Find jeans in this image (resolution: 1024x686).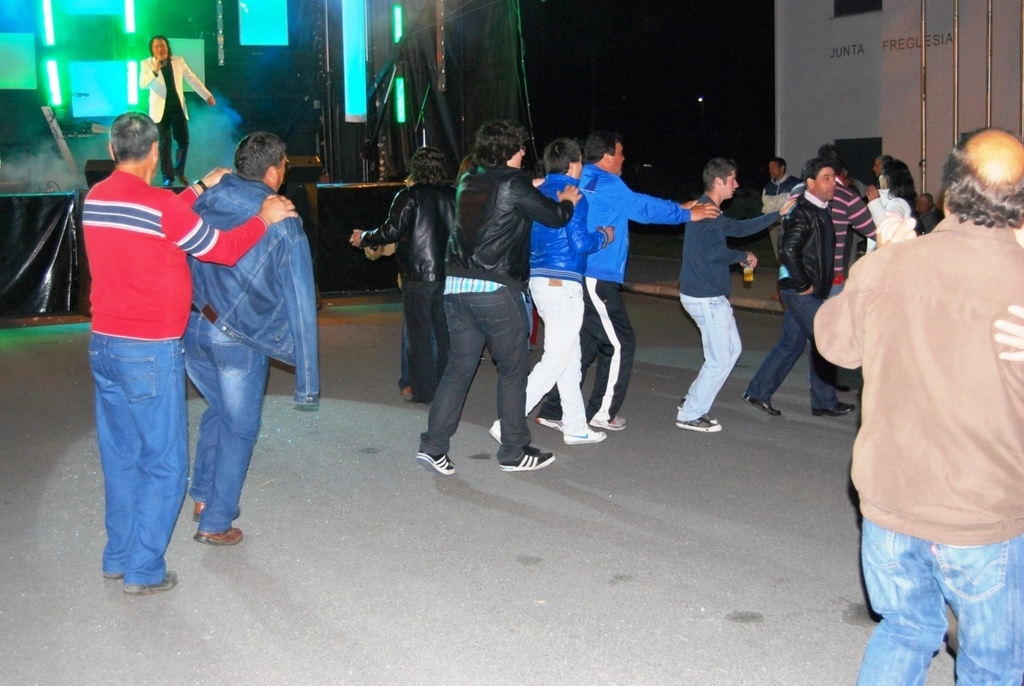
{"left": 676, "top": 294, "right": 744, "bottom": 423}.
